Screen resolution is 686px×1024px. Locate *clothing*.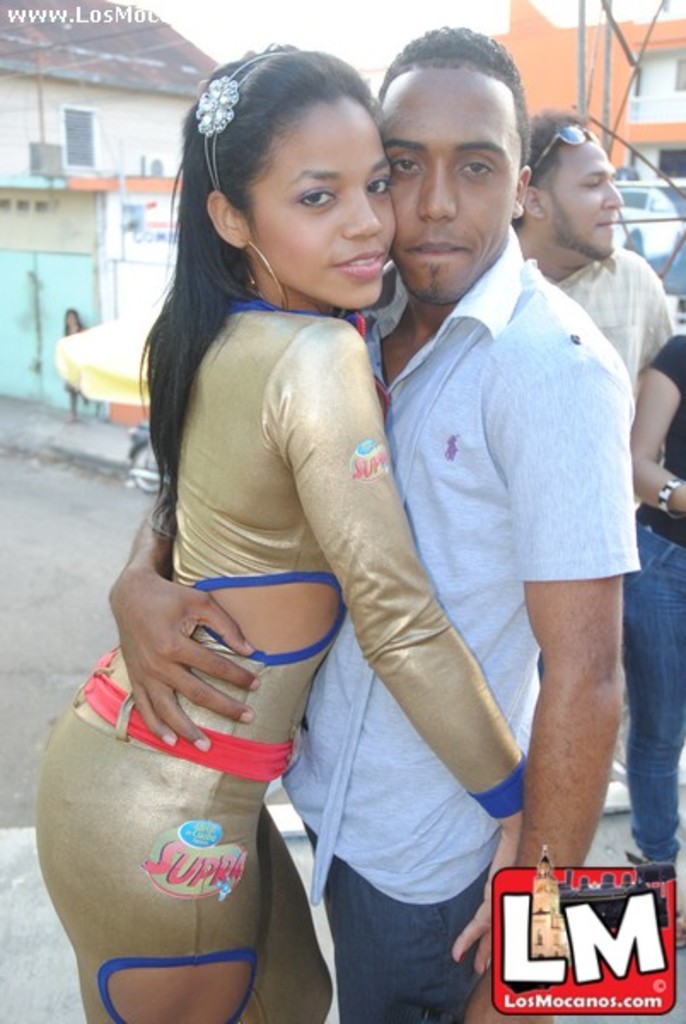
select_region(544, 251, 684, 879).
